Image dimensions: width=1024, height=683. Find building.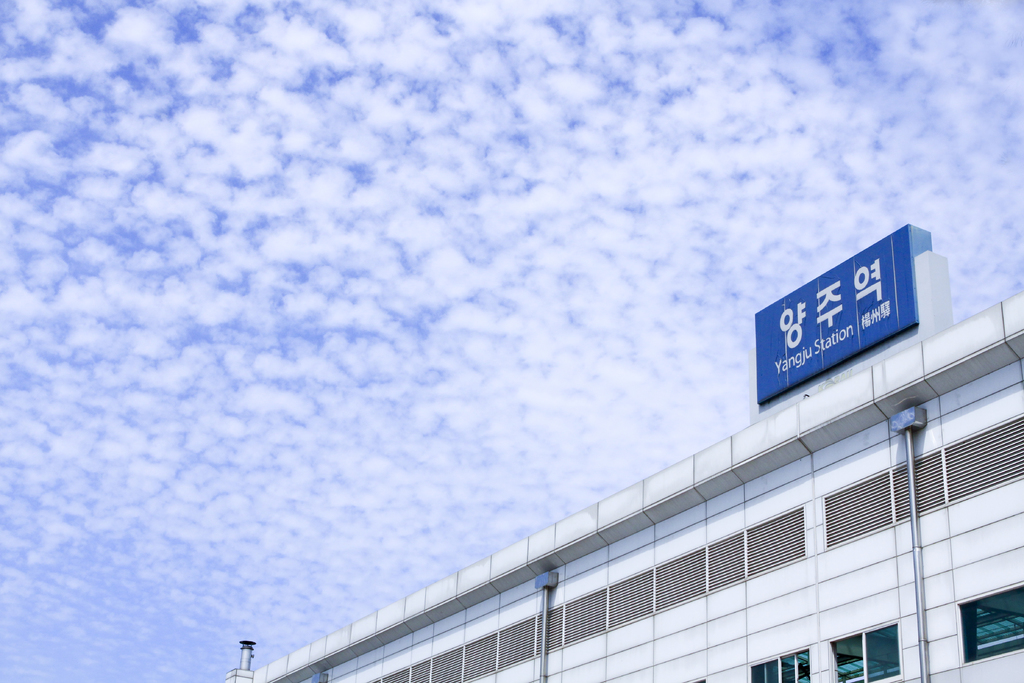
{"x1": 221, "y1": 223, "x2": 1023, "y2": 682}.
